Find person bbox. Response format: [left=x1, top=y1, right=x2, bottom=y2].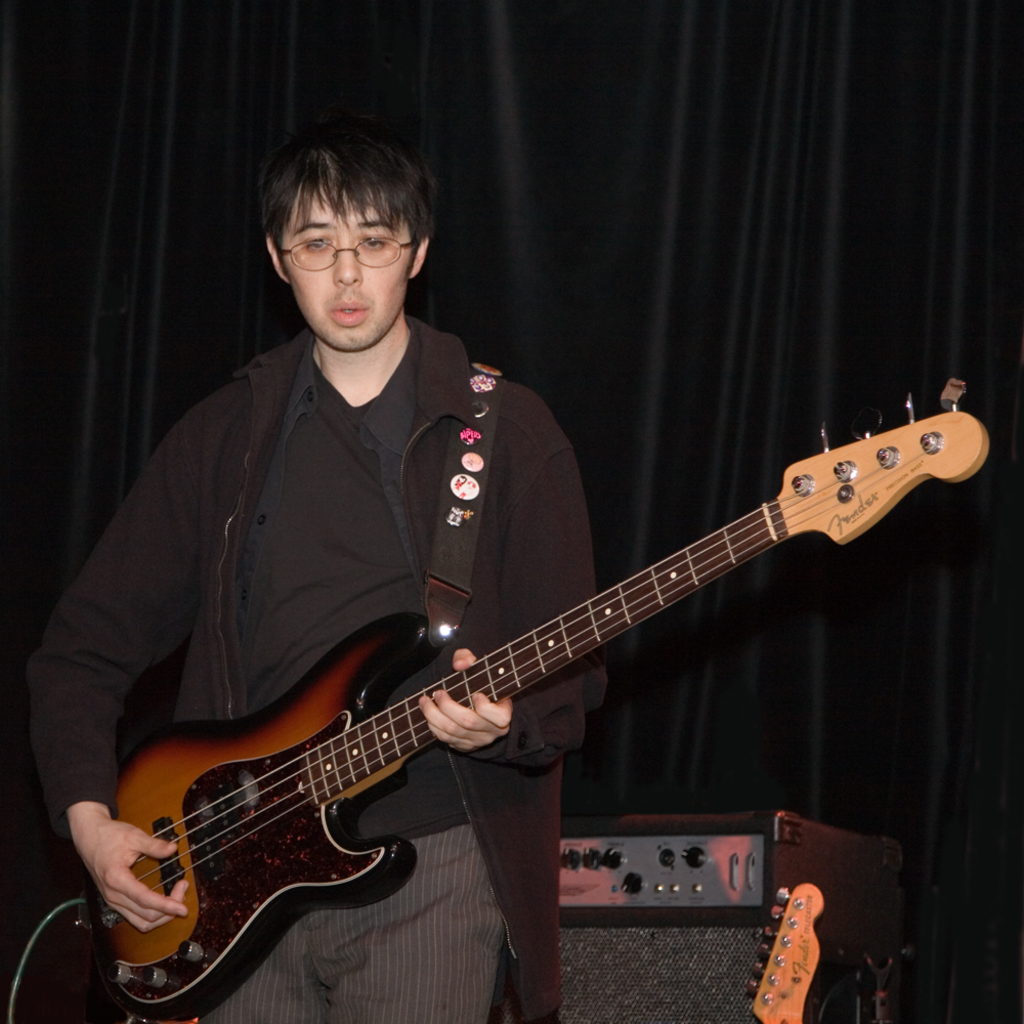
[left=18, top=116, right=609, bottom=1023].
